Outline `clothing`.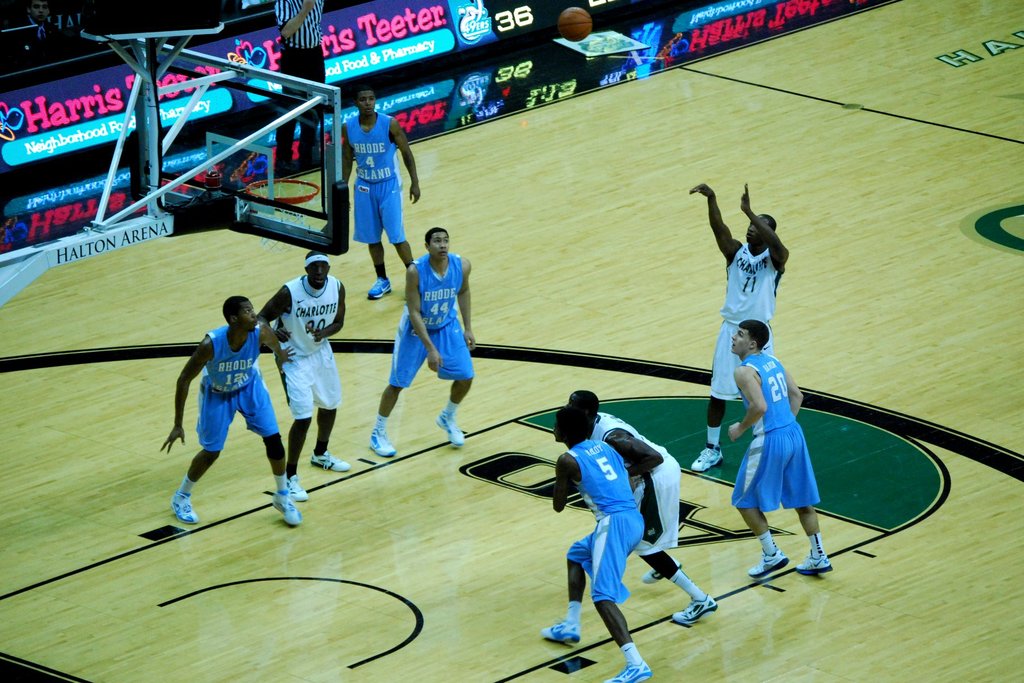
Outline: 271:0:339:169.
